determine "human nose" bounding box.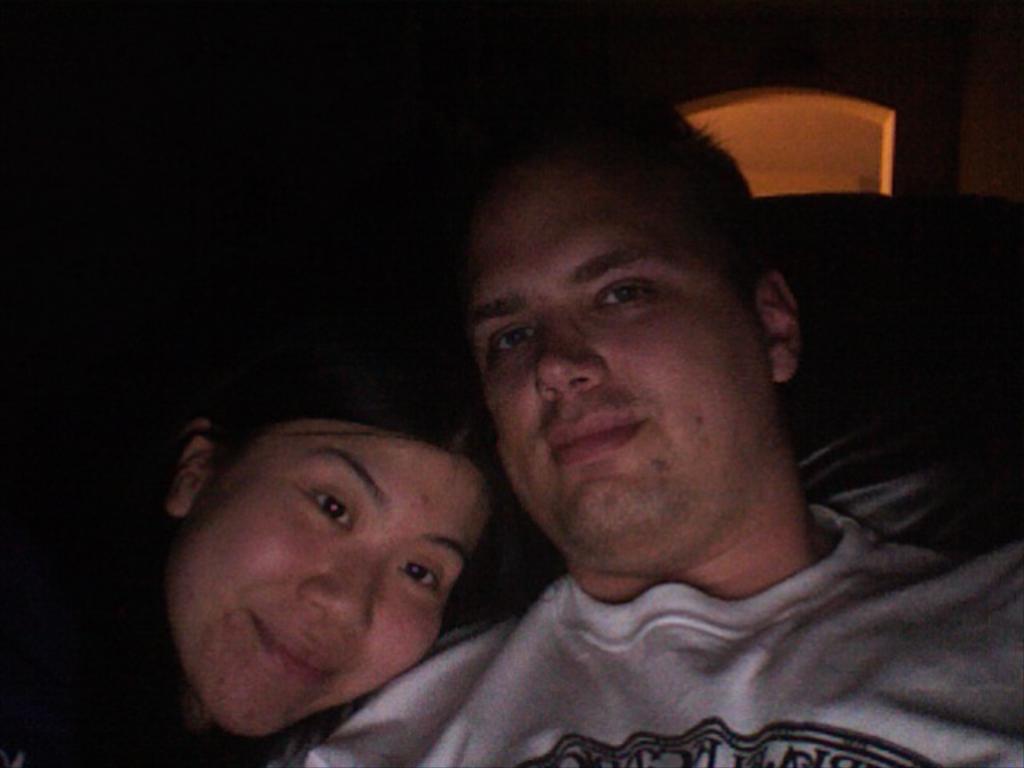
Determined: (left=290, top=546, right=382, bottom=638).
